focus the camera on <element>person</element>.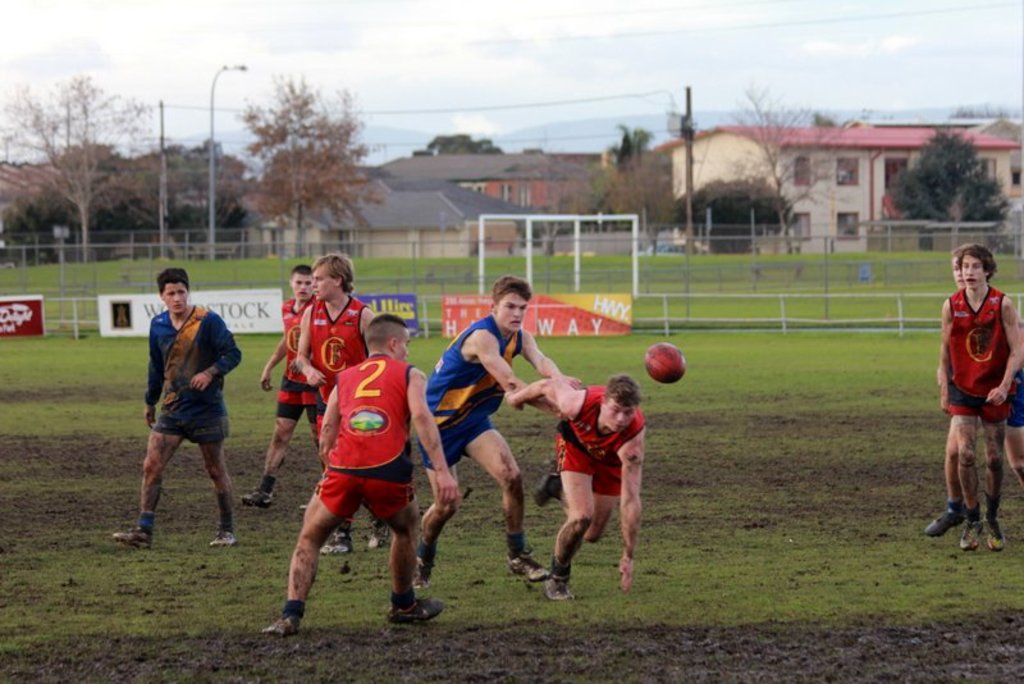
Focus region: 294,252,393,552.
